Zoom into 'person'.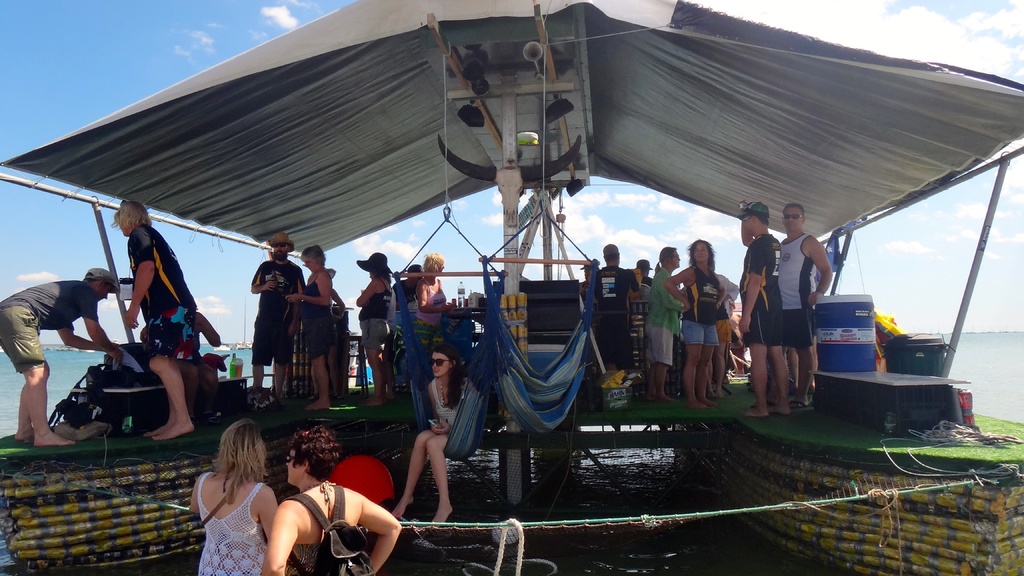
Zoom target: 1,266,129,444.
